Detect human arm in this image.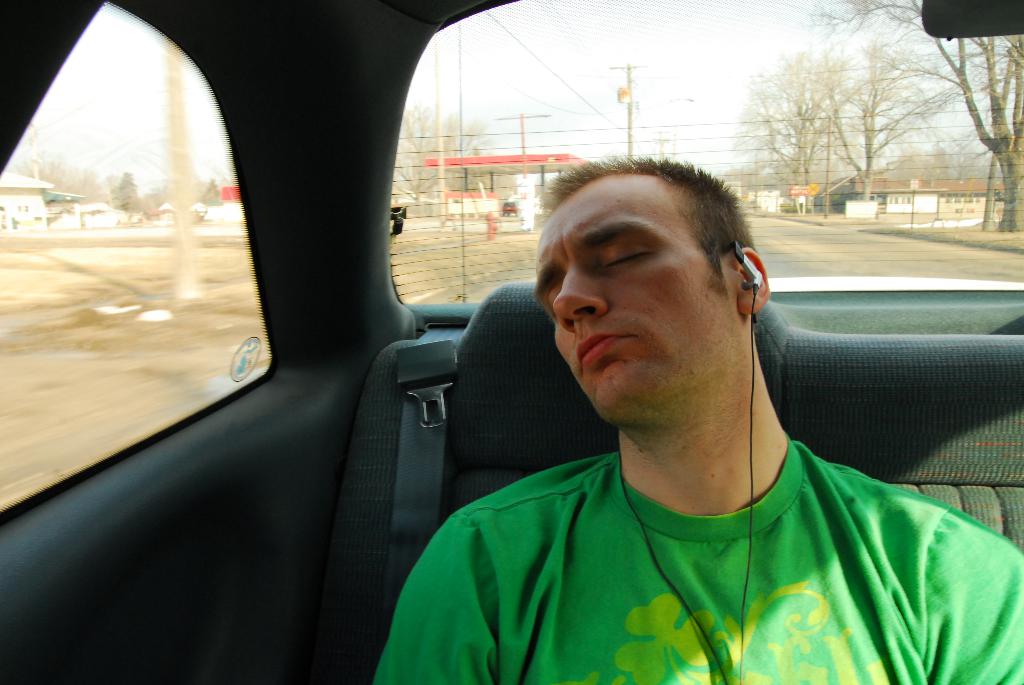
Detection: locate(367, 515, 502, 684).
